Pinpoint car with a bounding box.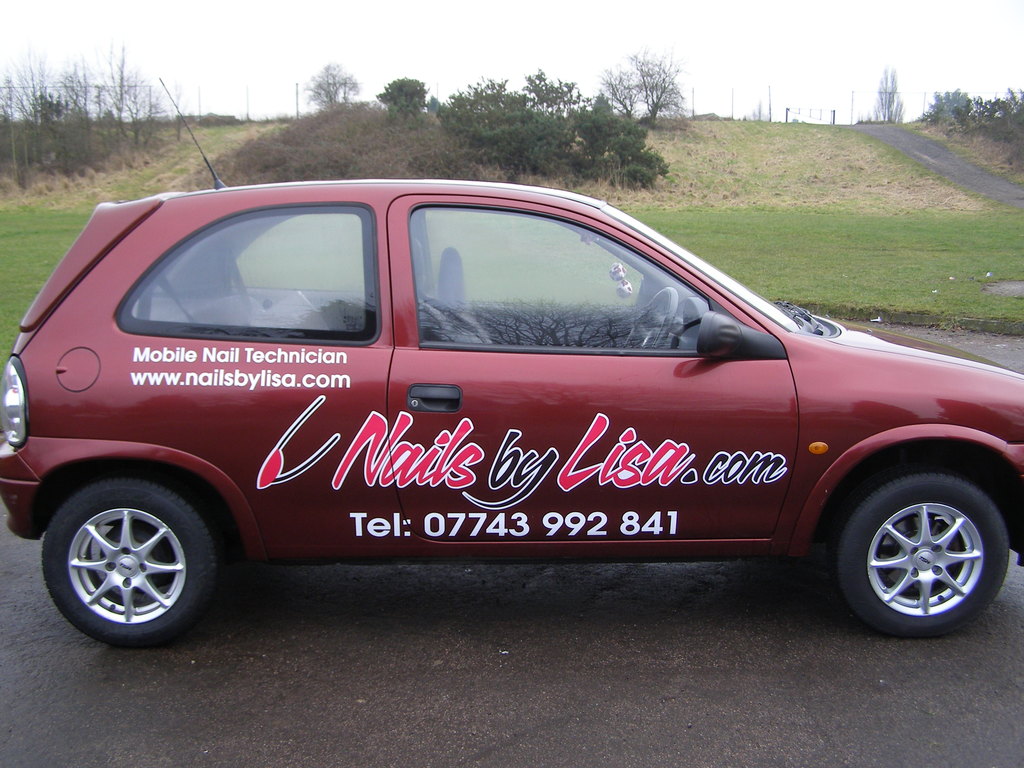
box=[0, 76, 1023, 638].
